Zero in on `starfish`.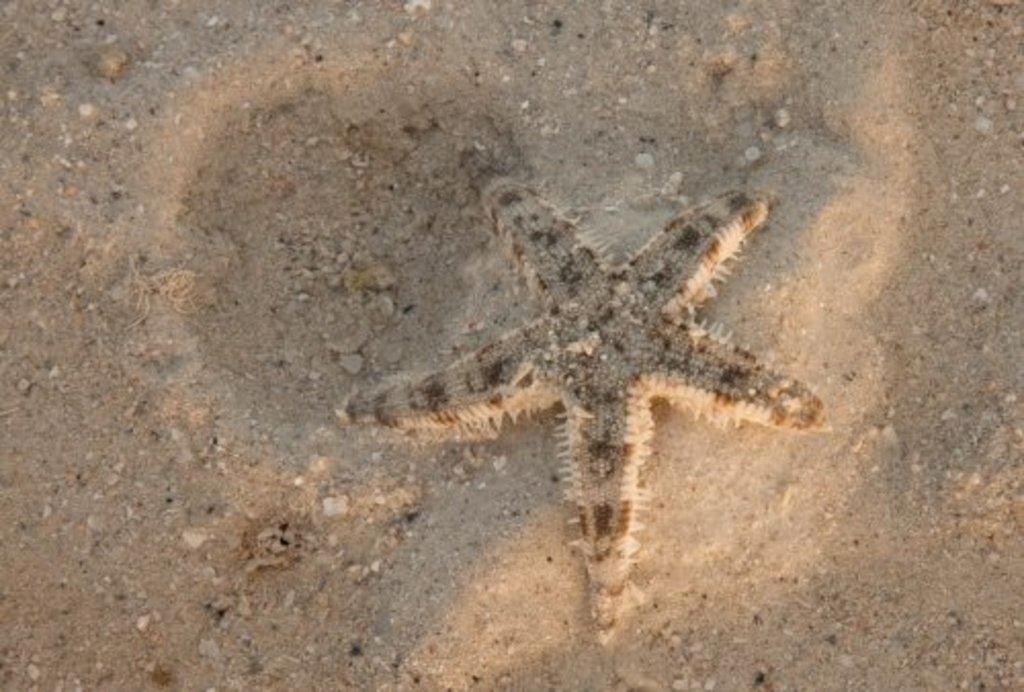
Zeroed in: left=344, top=139, right=831, bottom=641.
